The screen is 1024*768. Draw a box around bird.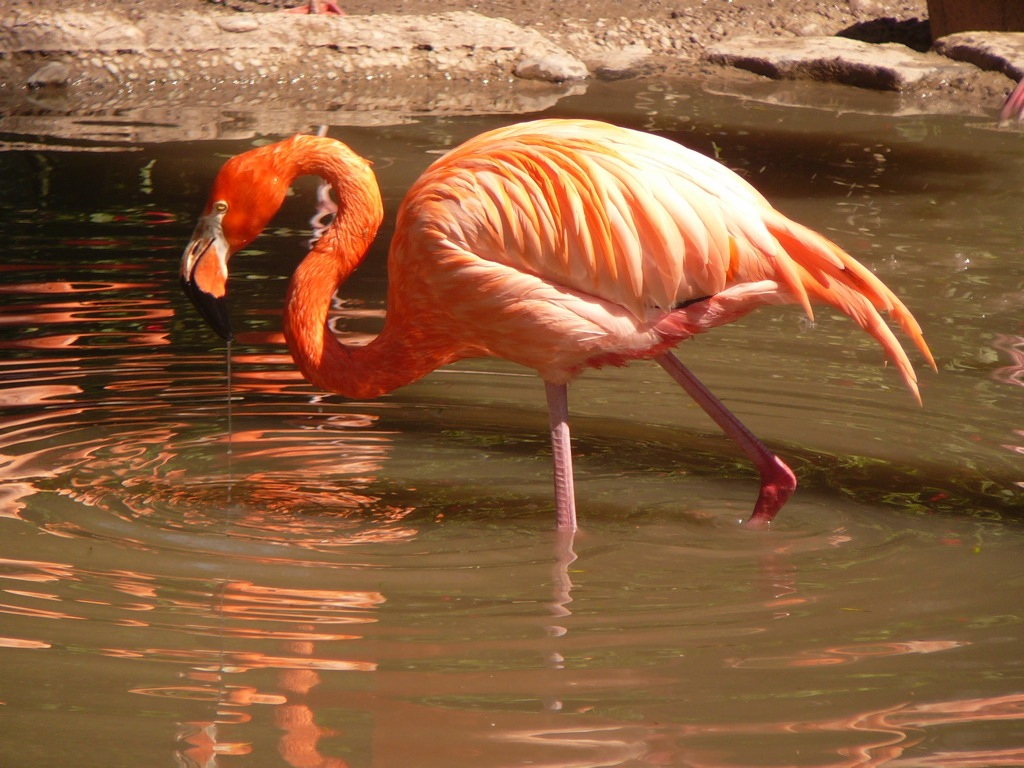
BBox(180, 121, 944, 535).
